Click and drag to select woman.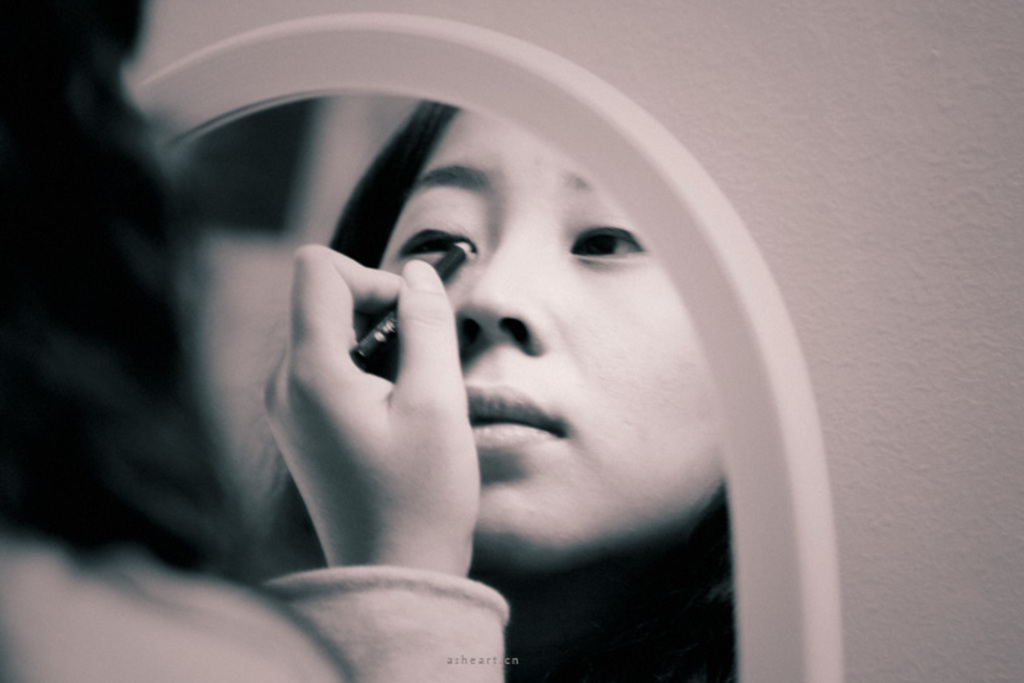
Selection: 253:97:730:682.
